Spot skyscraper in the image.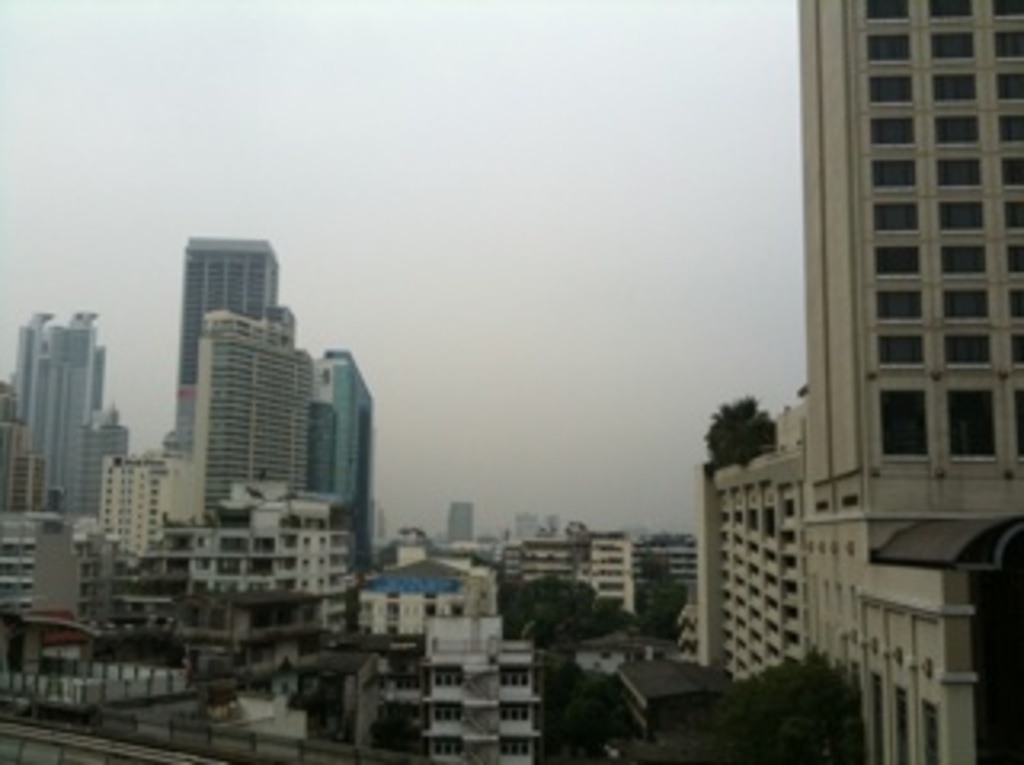
skyscraper found at 176/237/275/381.
